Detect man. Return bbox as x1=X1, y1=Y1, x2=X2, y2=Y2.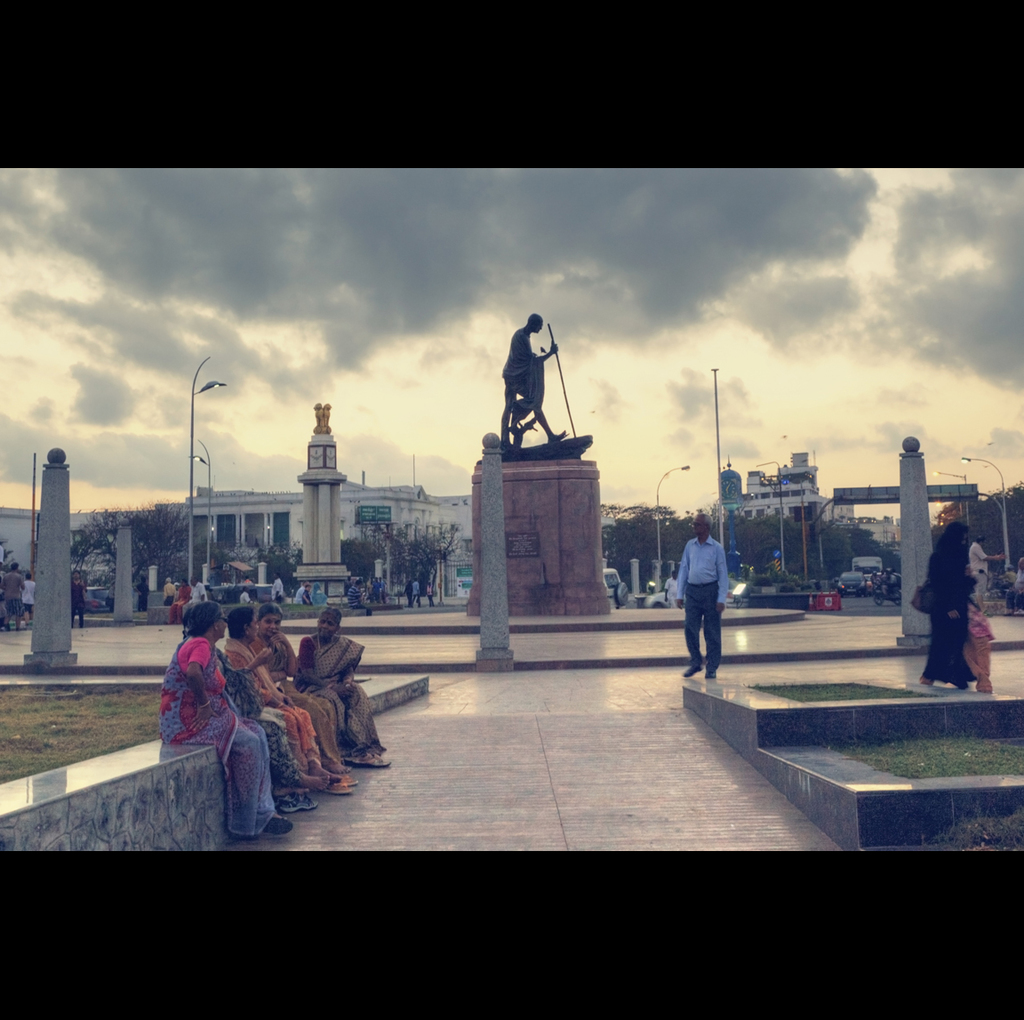
x1=679, y1=512, x2=724, y2=687.
